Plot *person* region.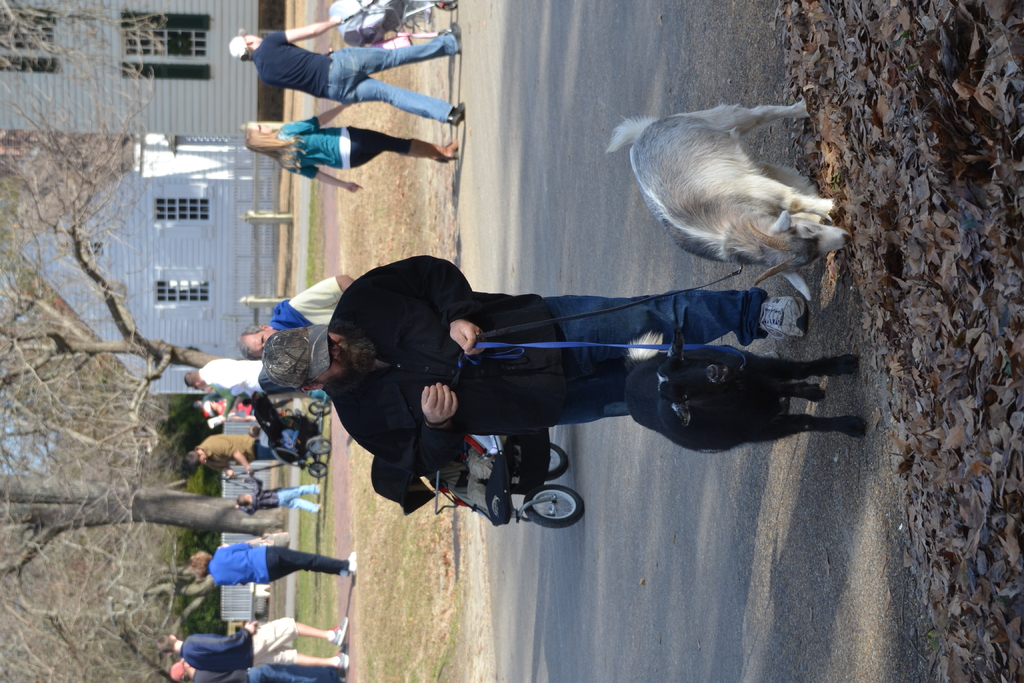
Plotted at locate(175, 671, 330, 680).
